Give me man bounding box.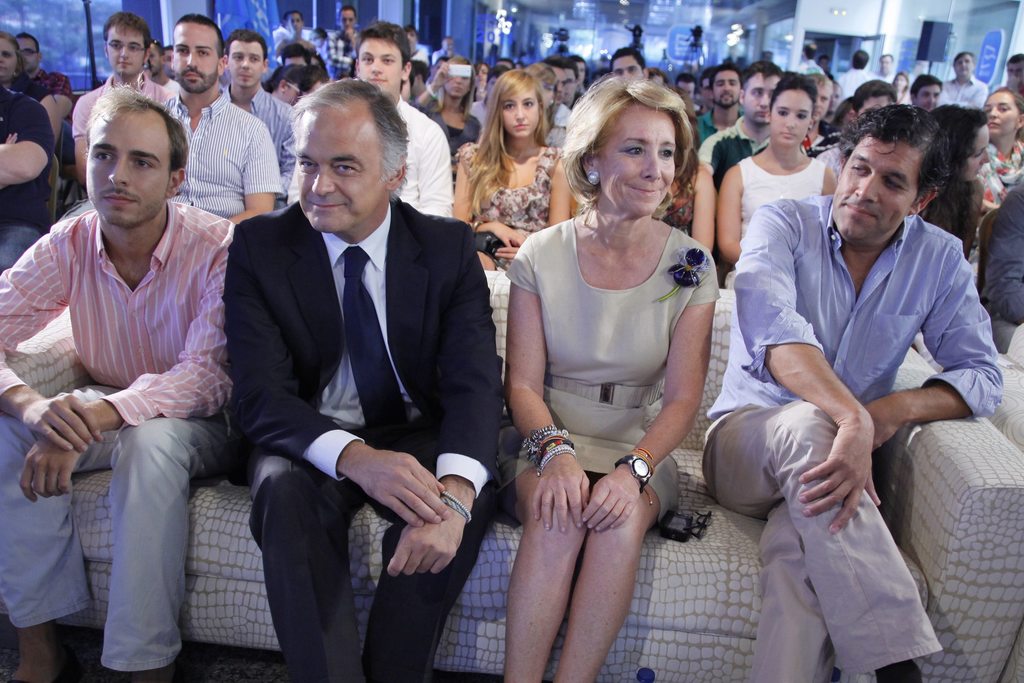
<bbox>221, 76, 507, 682</bbox>.
